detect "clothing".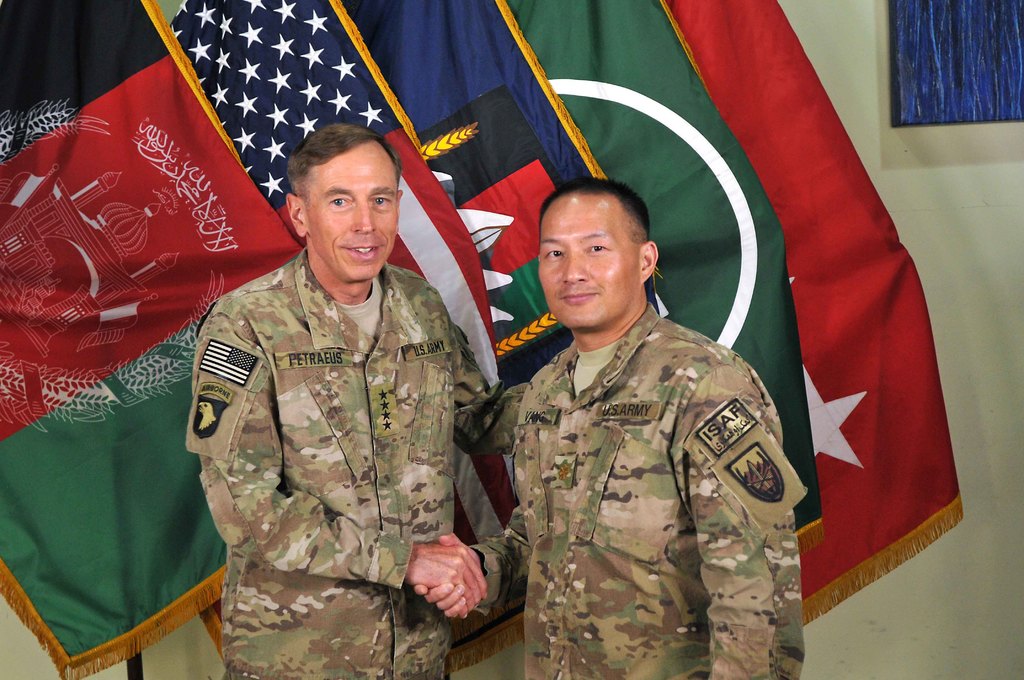
Detected at locate(465, 293, 808, 679).
